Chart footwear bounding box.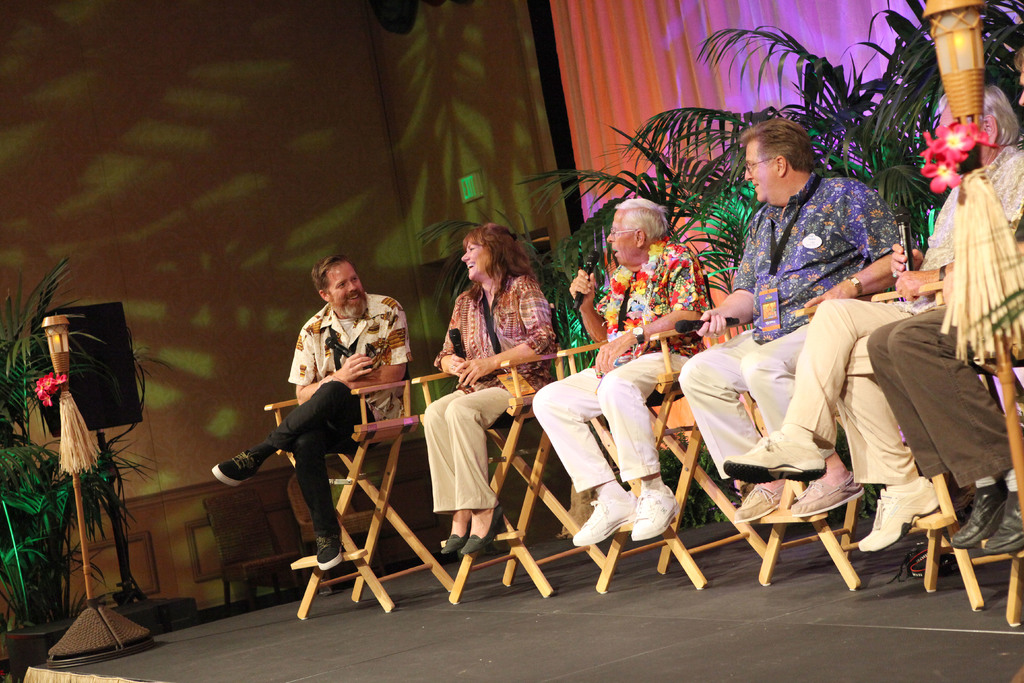
Charted: 722:431:827:483.
